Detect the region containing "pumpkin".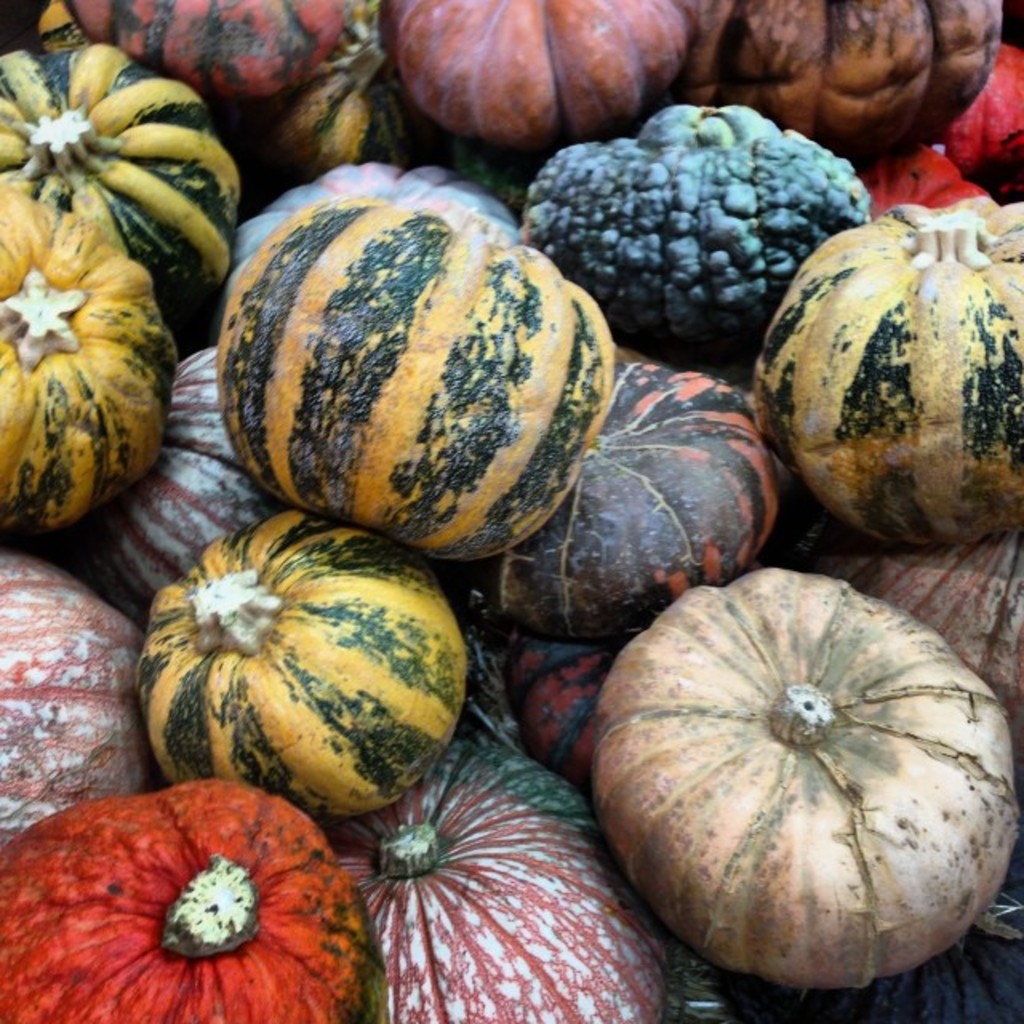
bbox(0, 779, 363, 1022).
